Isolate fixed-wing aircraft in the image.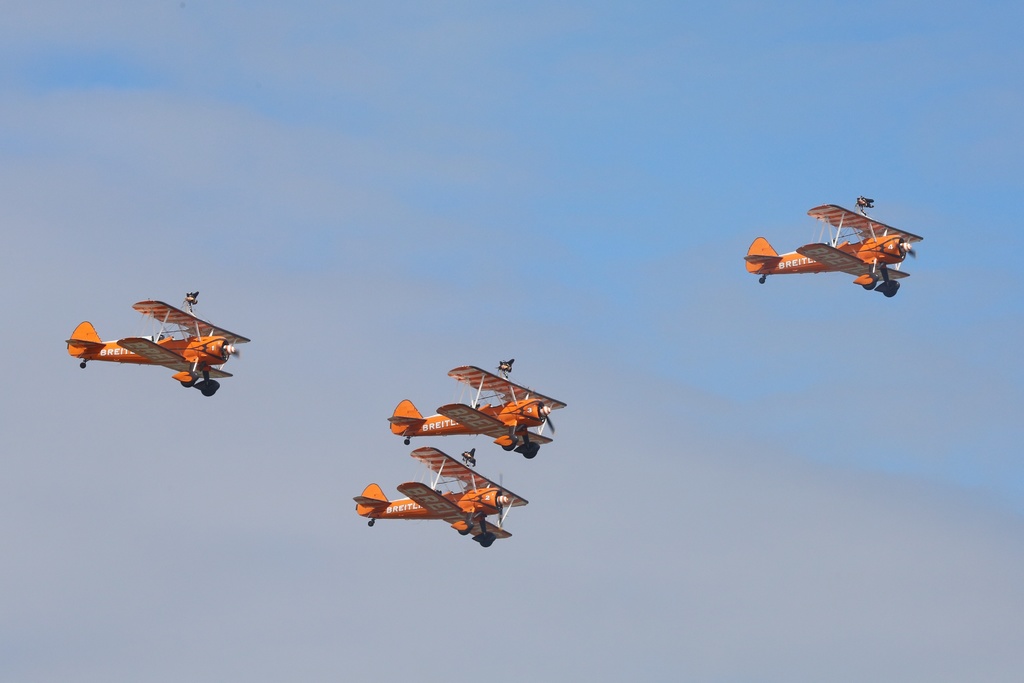
Isolated region: BBox(748, 196, 925, 300).
